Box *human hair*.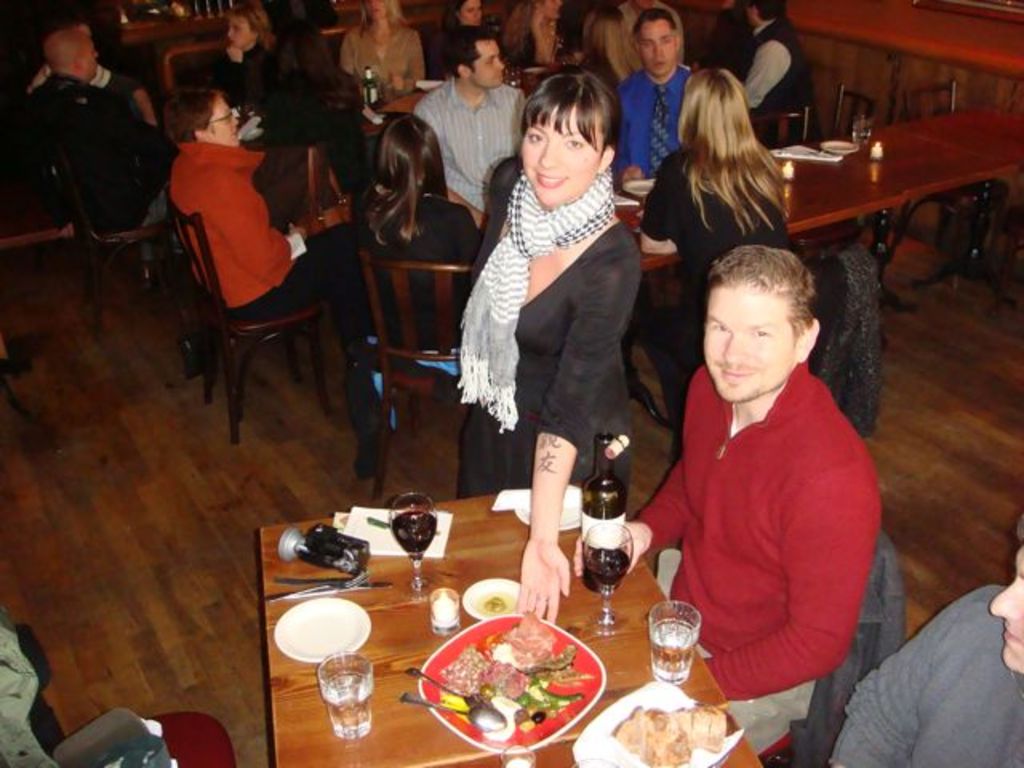
[275,19,357,115].
